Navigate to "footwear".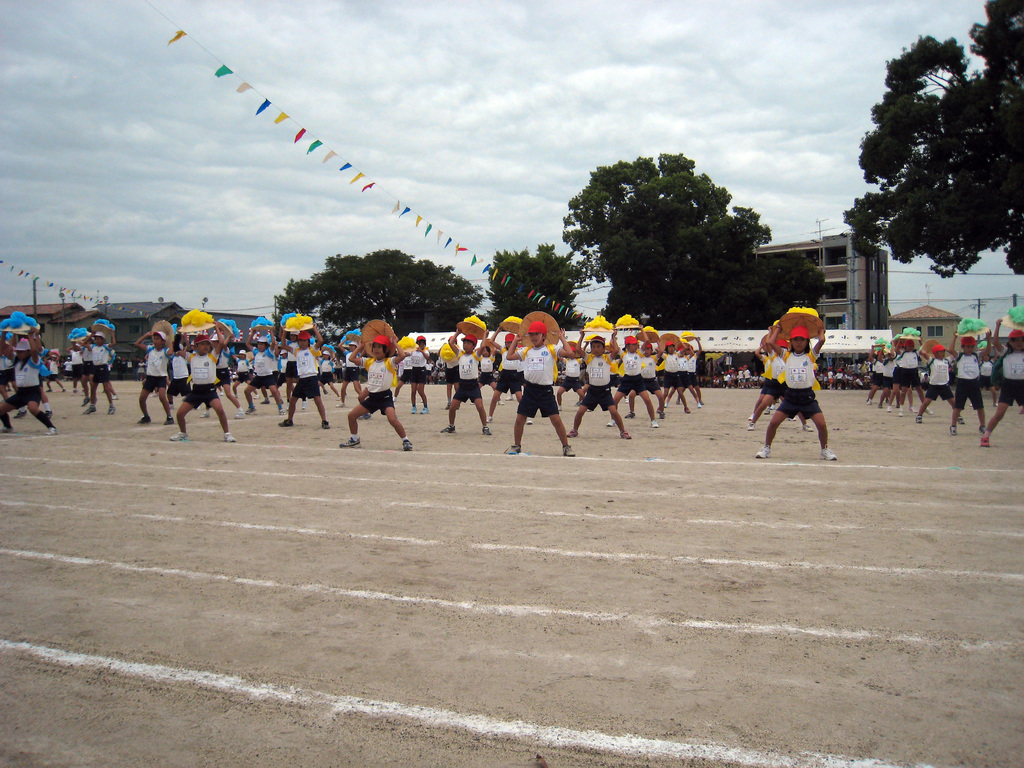
Navigation target: x1=496 y1=400 x2=504 y2=406.
